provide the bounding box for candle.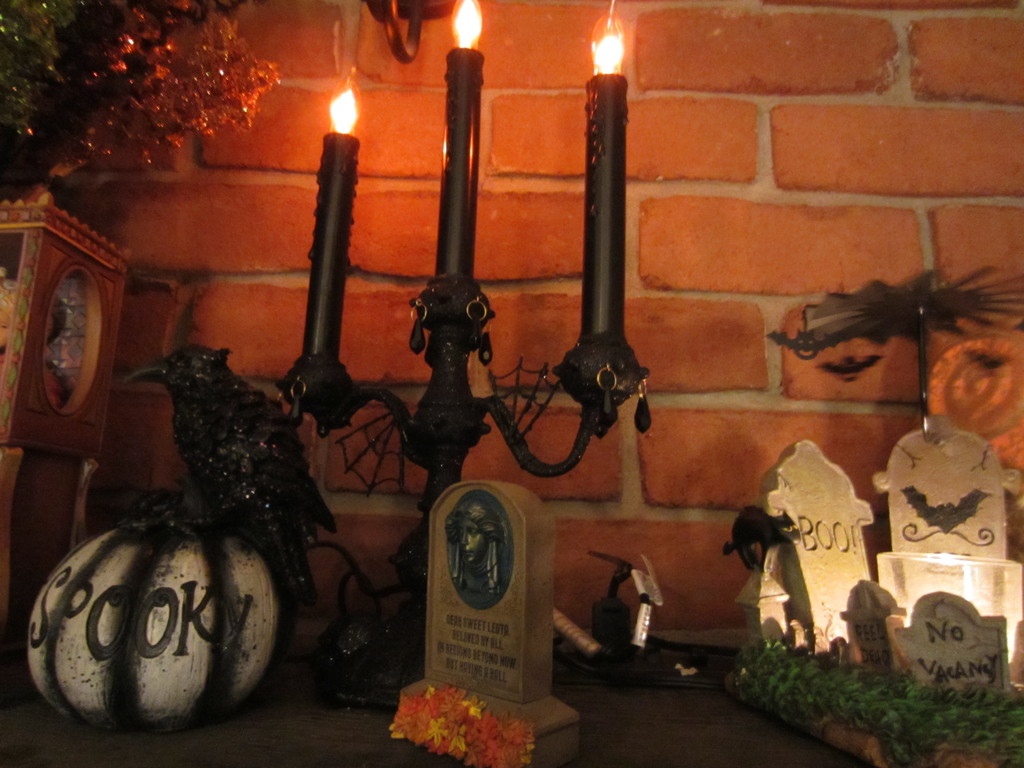
(left=580, top=4, right=625, bottom=340).
